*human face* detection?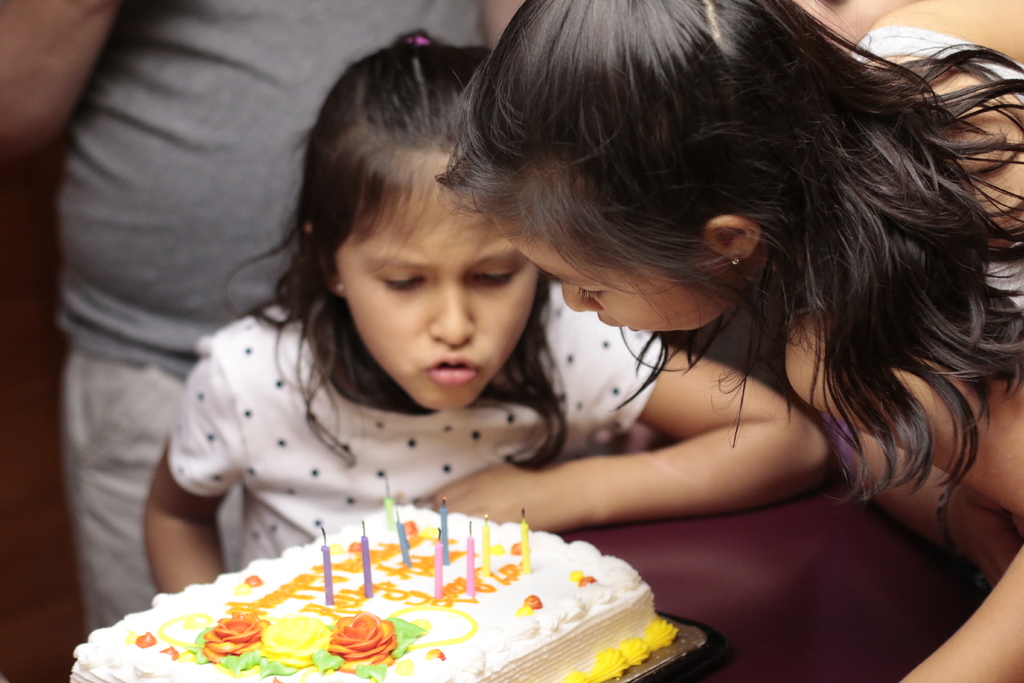
crop(333, 161, 545, 413)
